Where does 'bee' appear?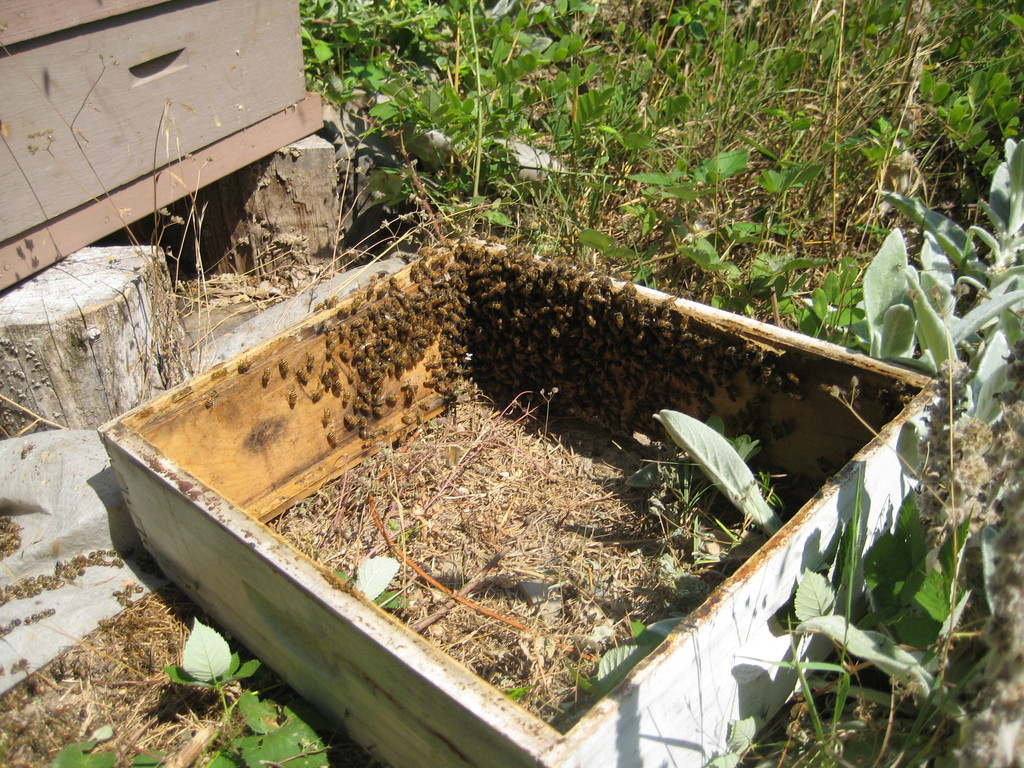
Appears at l=340, t=308, r=350, b=321.
